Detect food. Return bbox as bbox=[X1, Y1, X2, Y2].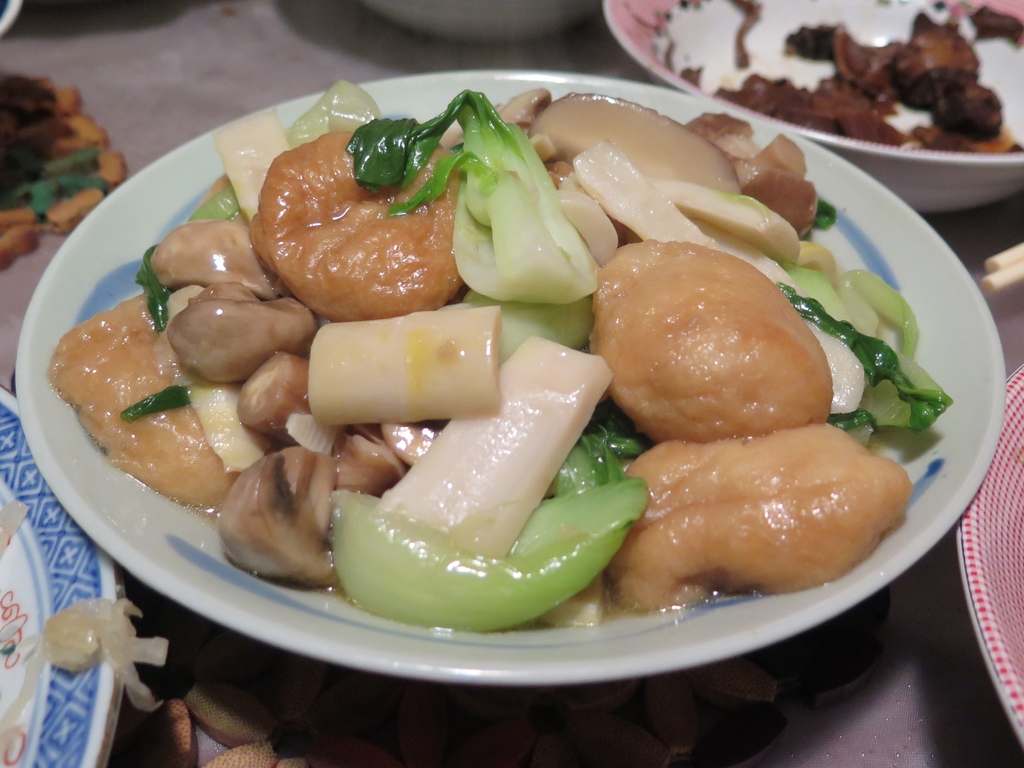
bbox=[0, 69, 130, 271].
